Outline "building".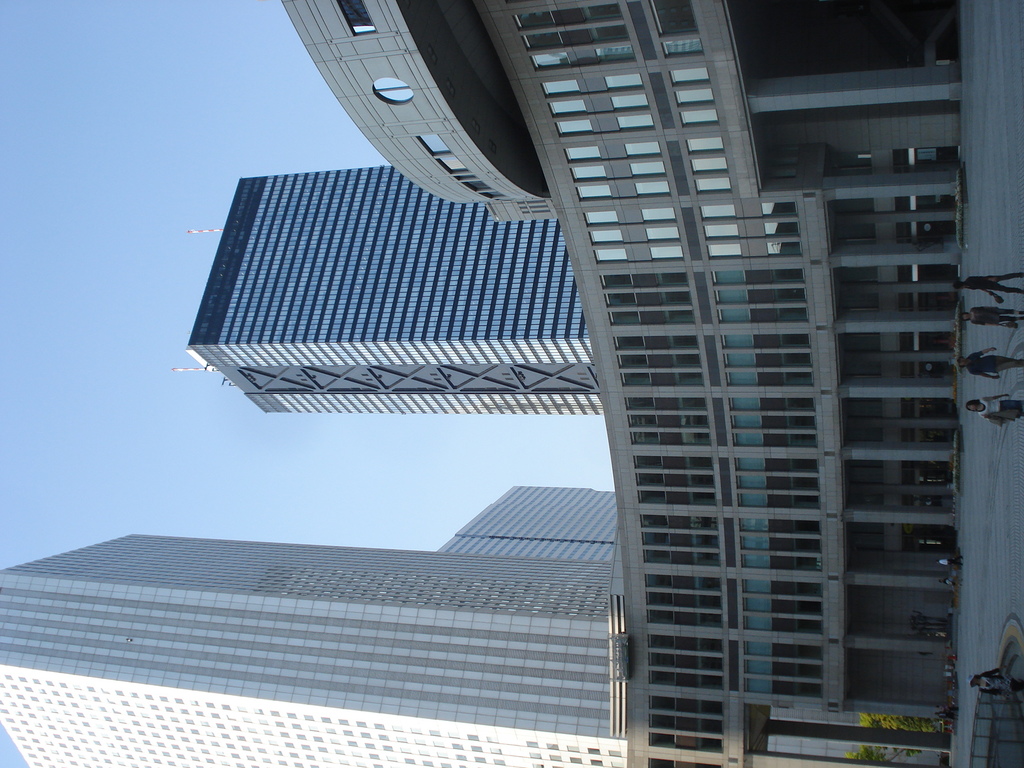
Outline: x1=184, y1=175, x2=604, y2=415.
